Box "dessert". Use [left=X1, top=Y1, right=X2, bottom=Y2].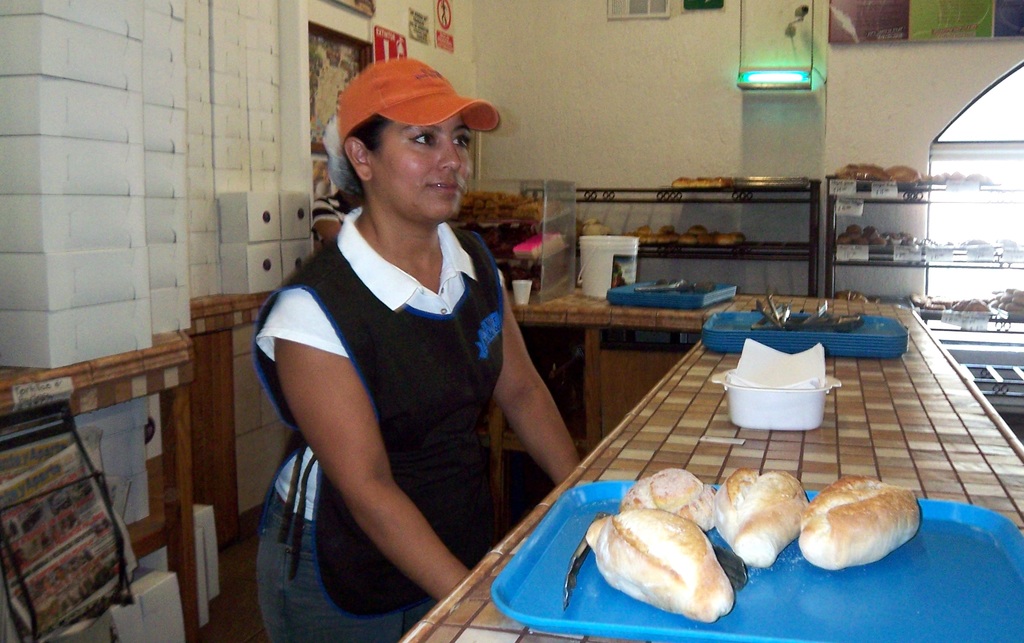
[left=649, top=226, right=678, bottom=241].
